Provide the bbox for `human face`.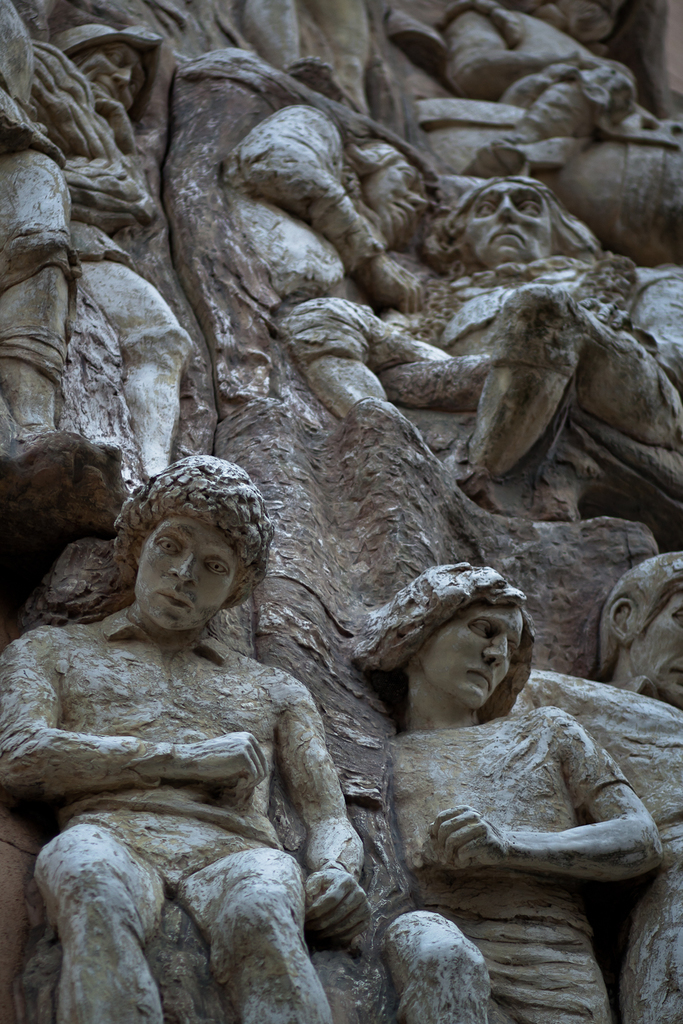
bbox(132, 513, 250, 629).
